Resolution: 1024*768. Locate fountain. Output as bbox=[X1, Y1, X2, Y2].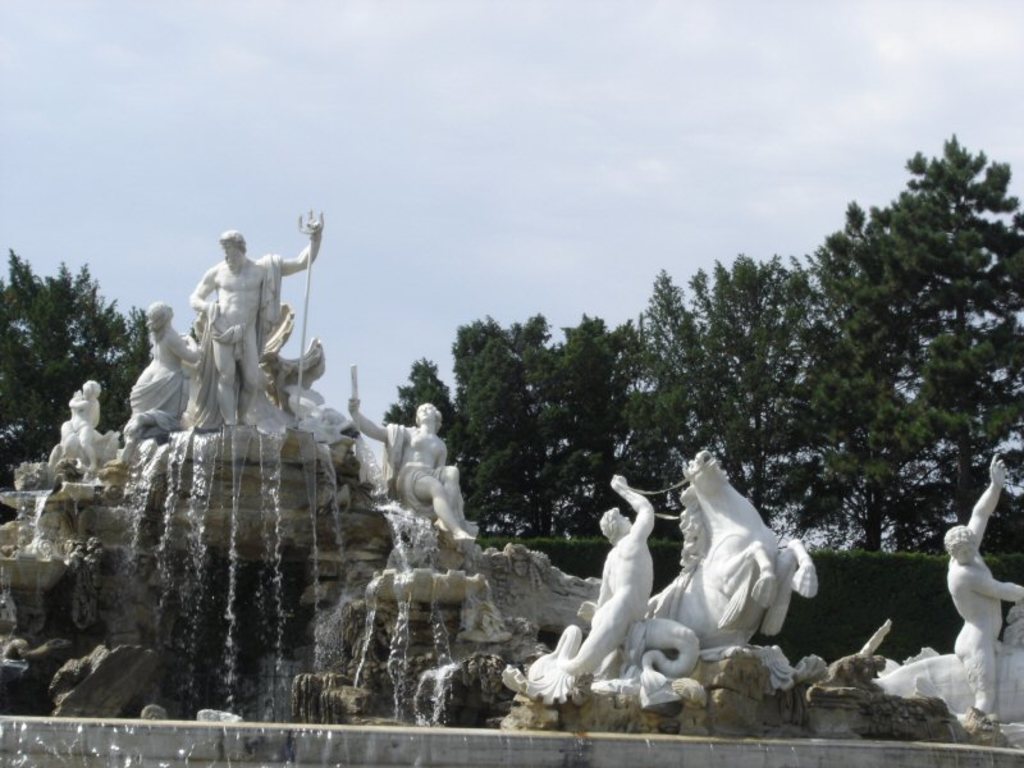
bbox=[22, 224, 579, 767].
